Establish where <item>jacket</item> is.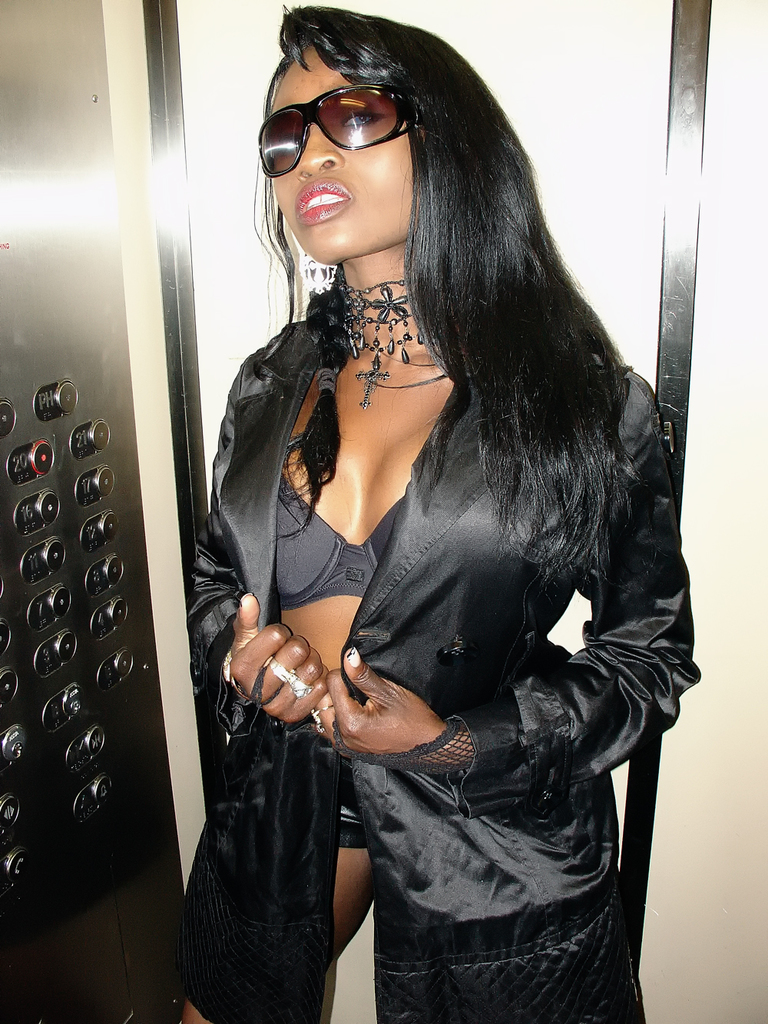
Established at <box>164,319,704,1023</box>.
